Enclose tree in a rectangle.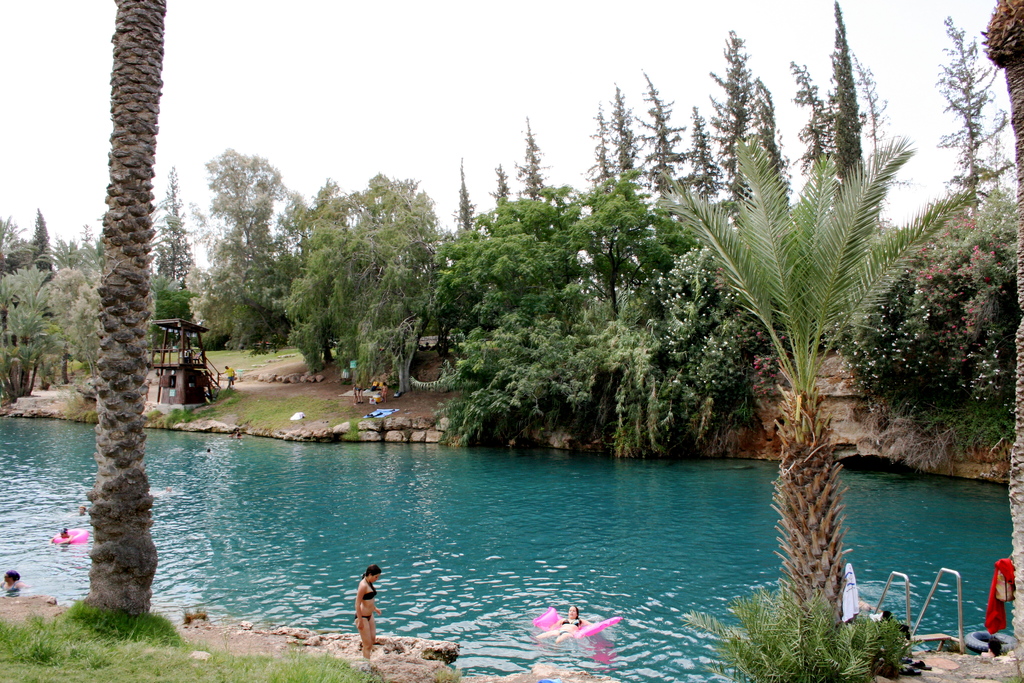
locate(980, 0, 1023, 682).
